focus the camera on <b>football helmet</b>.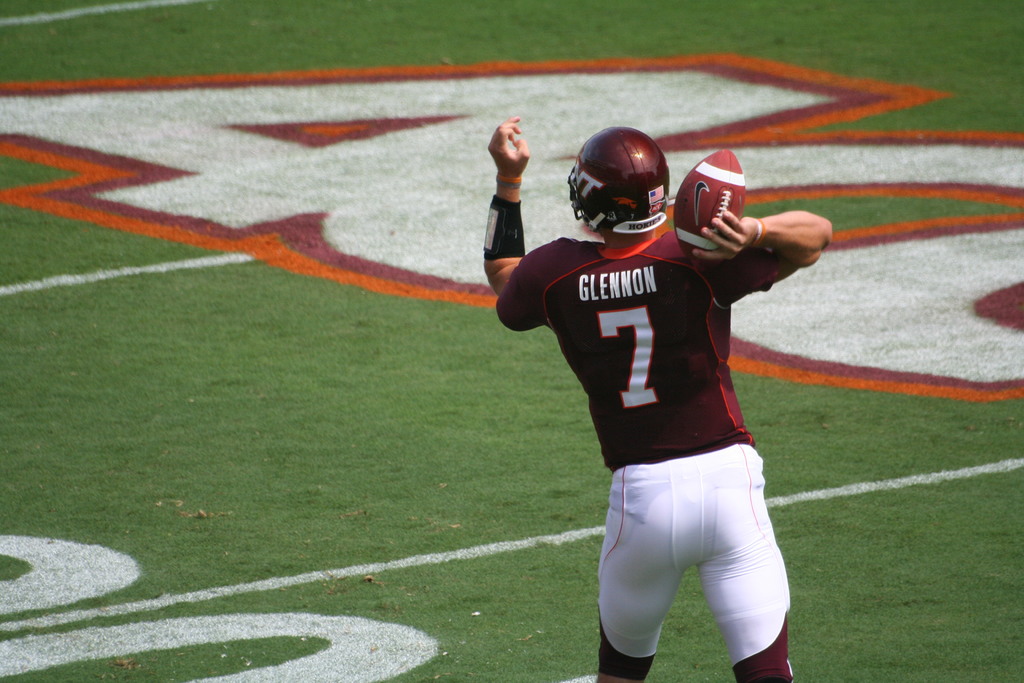
Focus region: region(568, 119, 684, 252).
